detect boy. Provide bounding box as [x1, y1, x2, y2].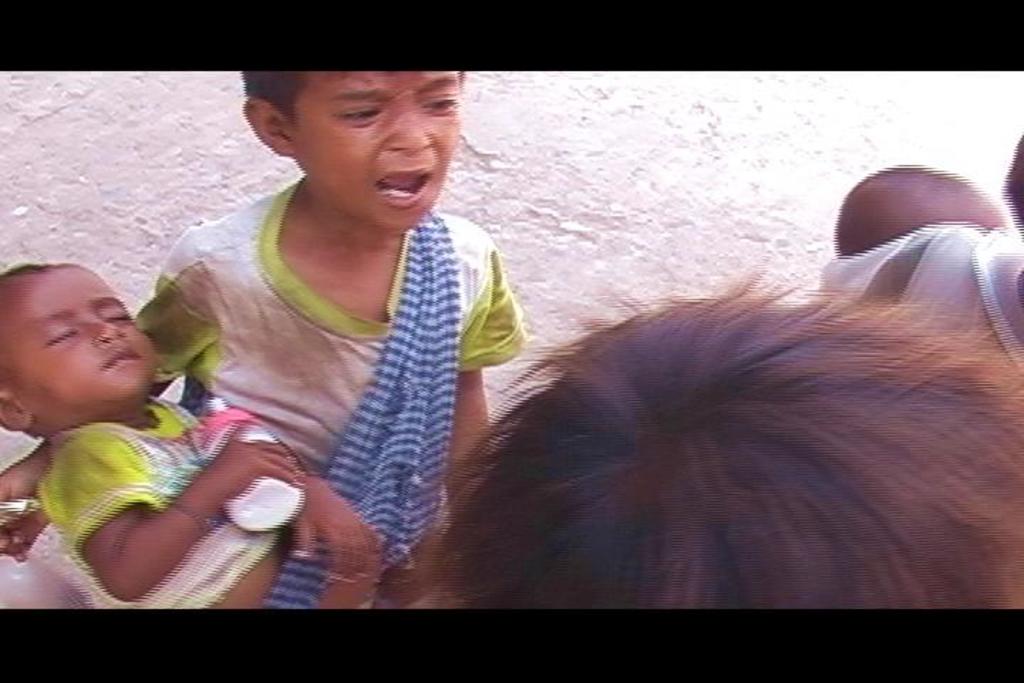
[0, 262, 380, 606].
